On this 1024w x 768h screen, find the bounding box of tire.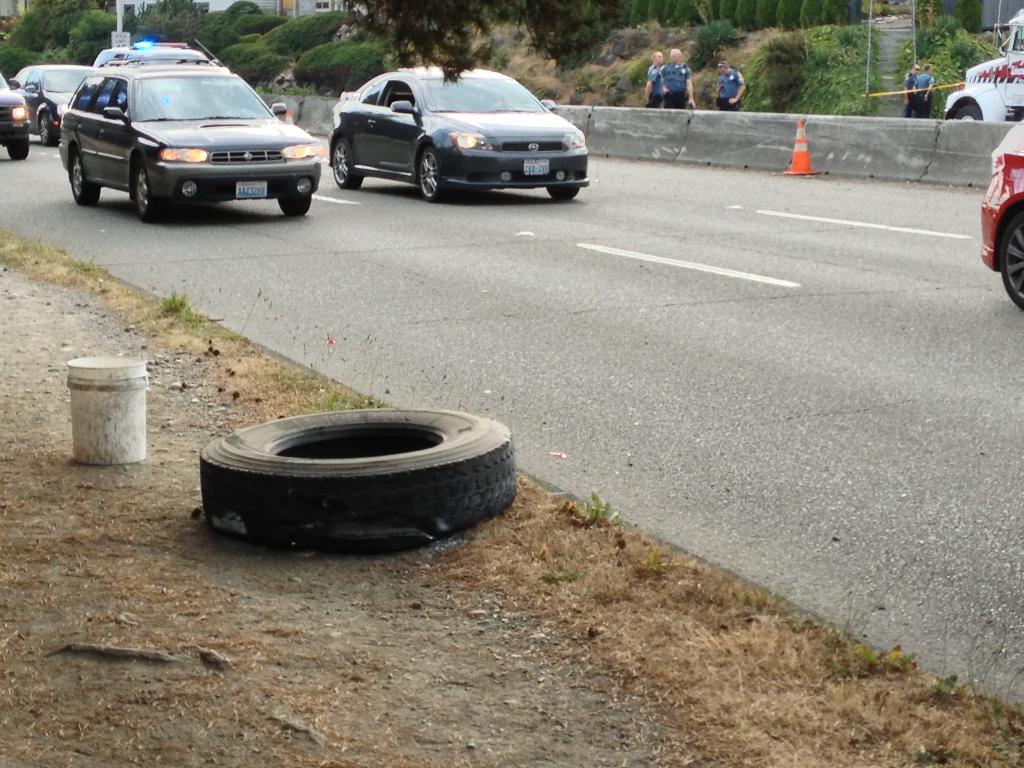
Bounding box: {"x1": 333, "y1": 140, "x2": 363, "y2": 188}.
